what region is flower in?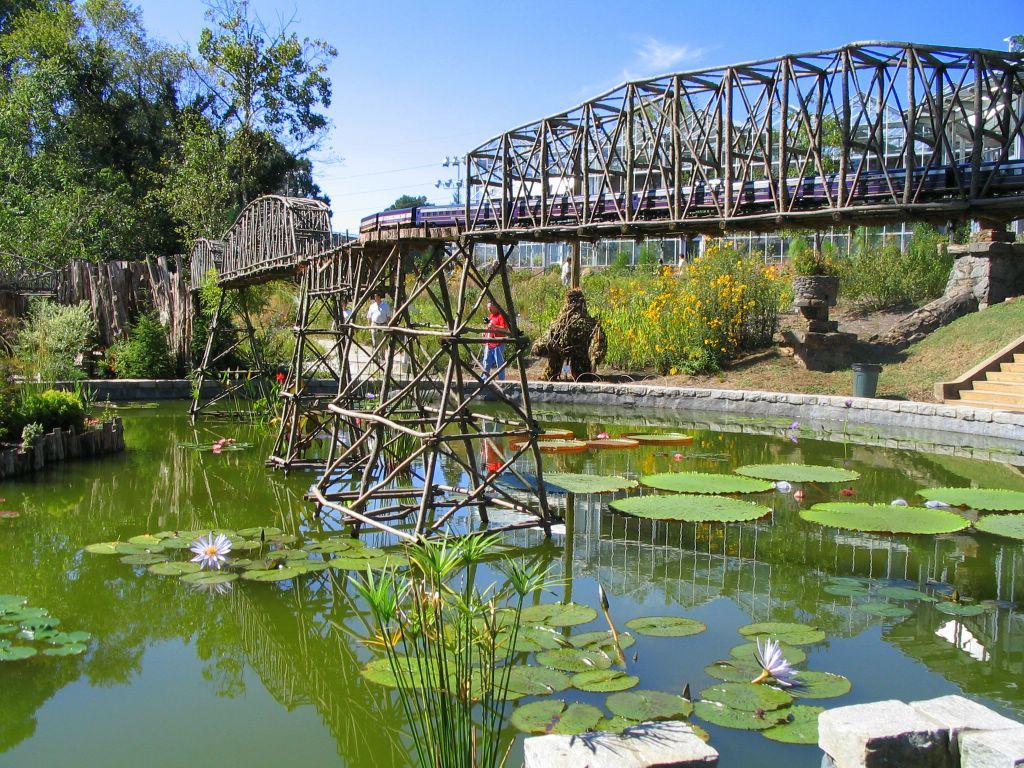
x1=278 y1=372 x2=284 y2=381.
